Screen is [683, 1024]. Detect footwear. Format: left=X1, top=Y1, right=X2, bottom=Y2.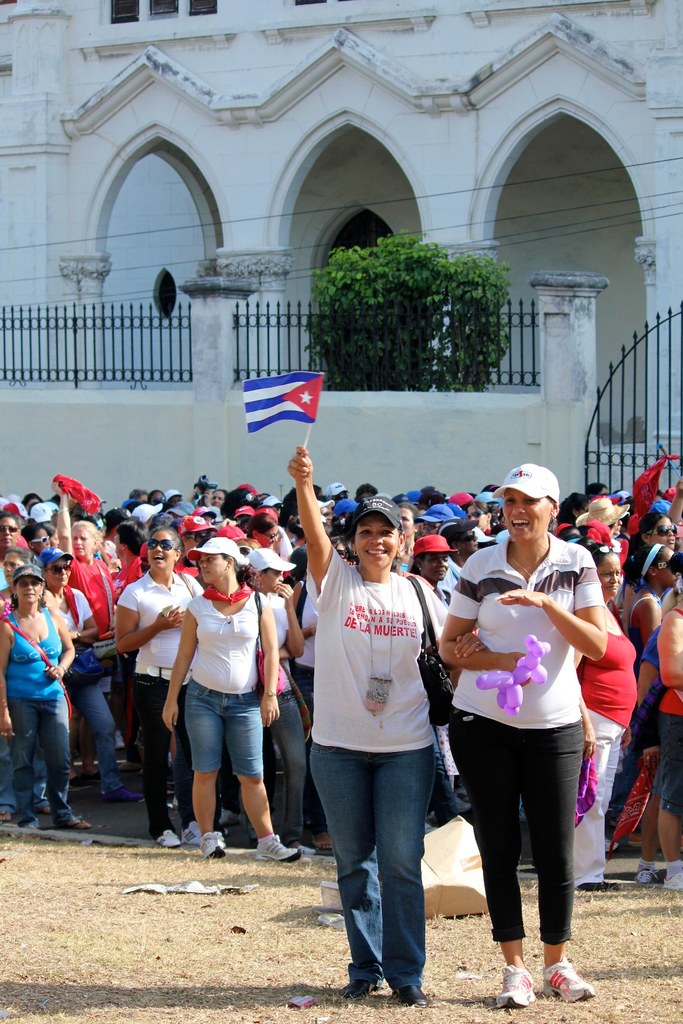
left=53, top=815, right=93, bottom=831.
